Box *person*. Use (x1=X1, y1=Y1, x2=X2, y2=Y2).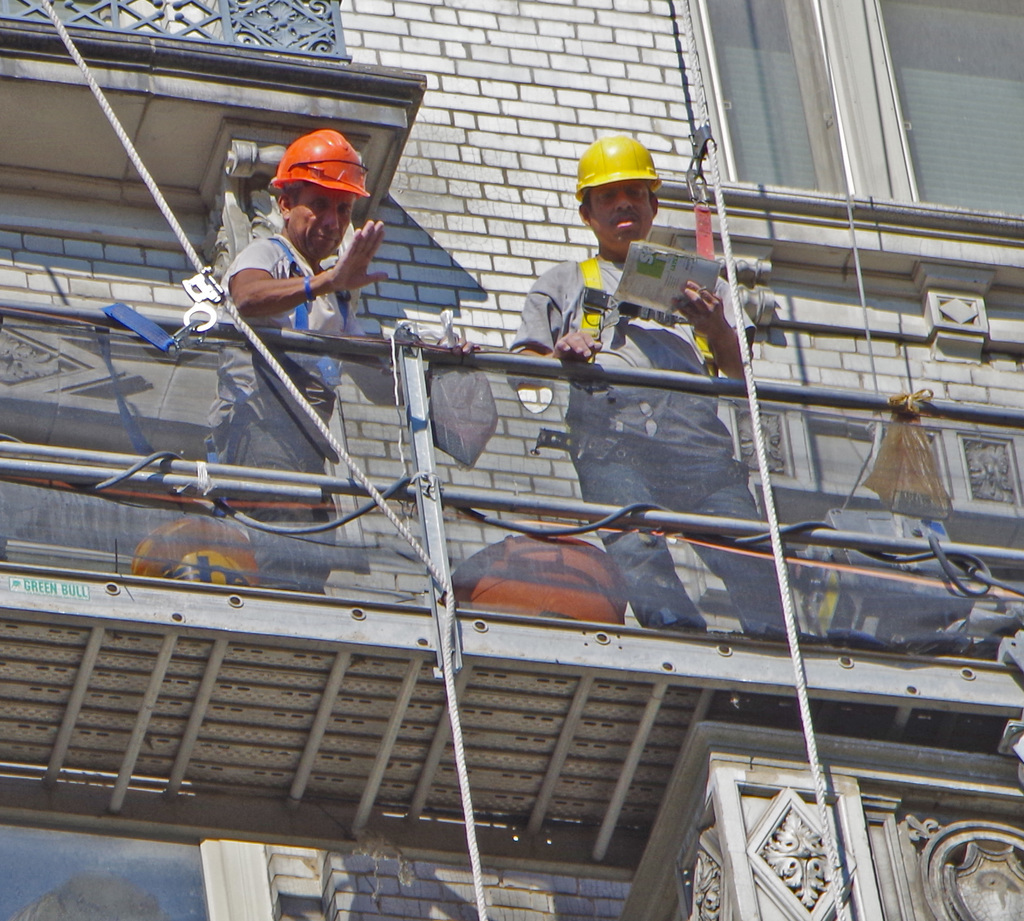
(x1=211, y1=127, x2=480, y2=597).
